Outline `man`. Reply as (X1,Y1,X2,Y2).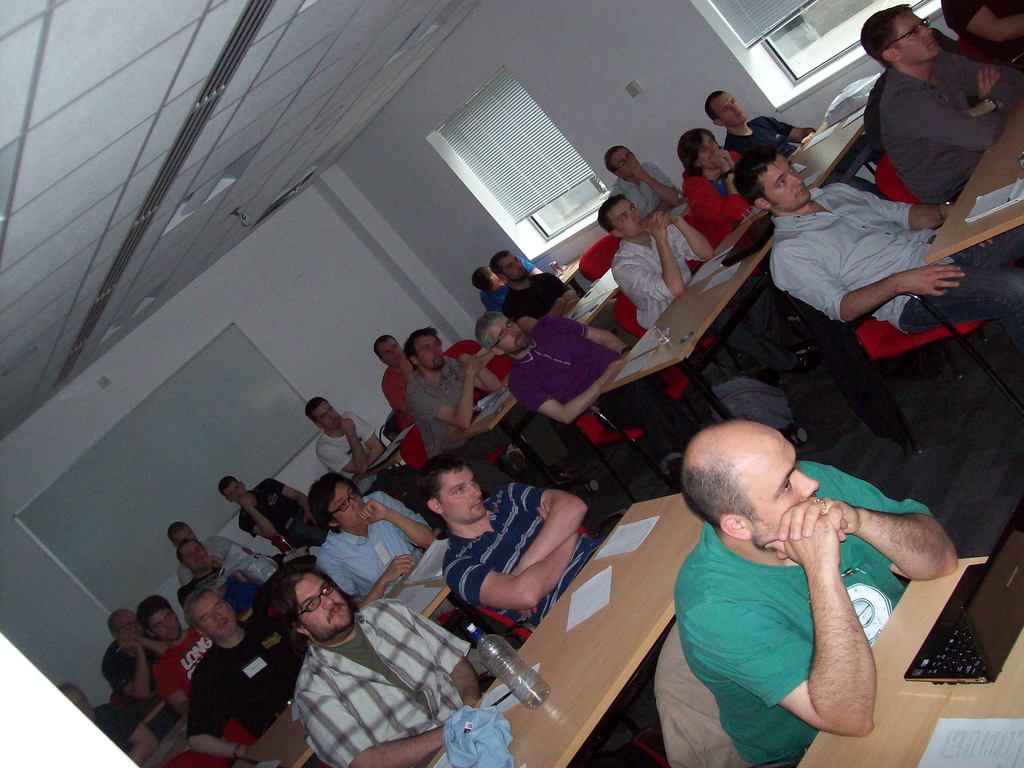
(404,324,596,495).
